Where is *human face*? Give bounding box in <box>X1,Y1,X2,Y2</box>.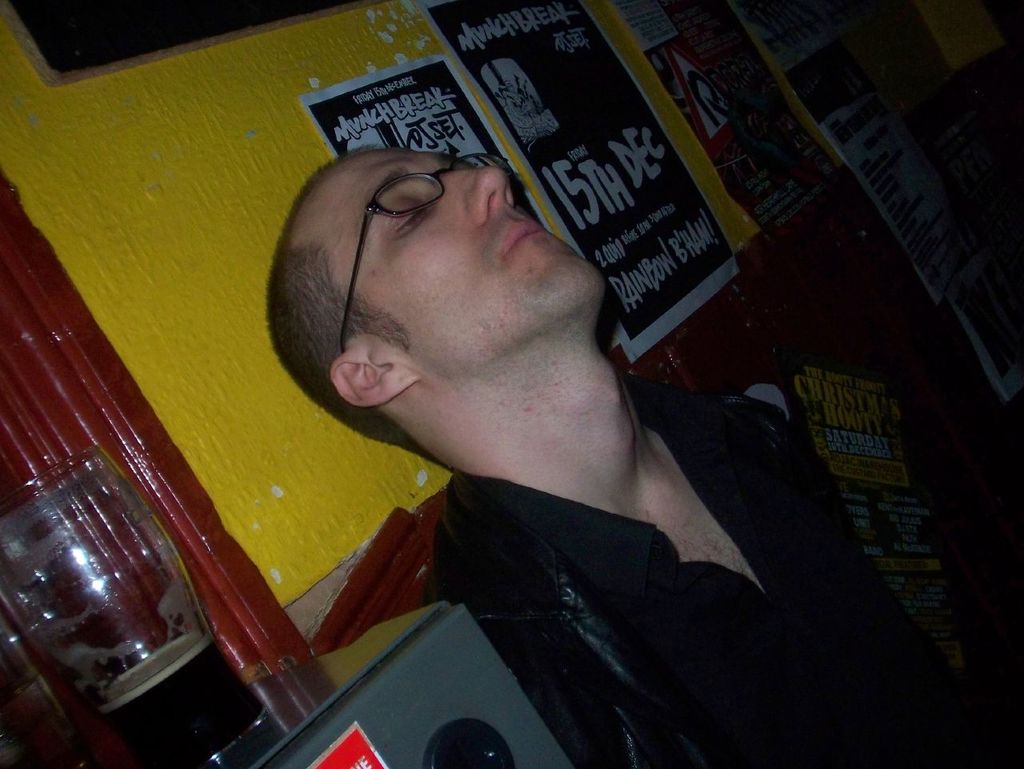
<box>282,150,598,370</box>.
